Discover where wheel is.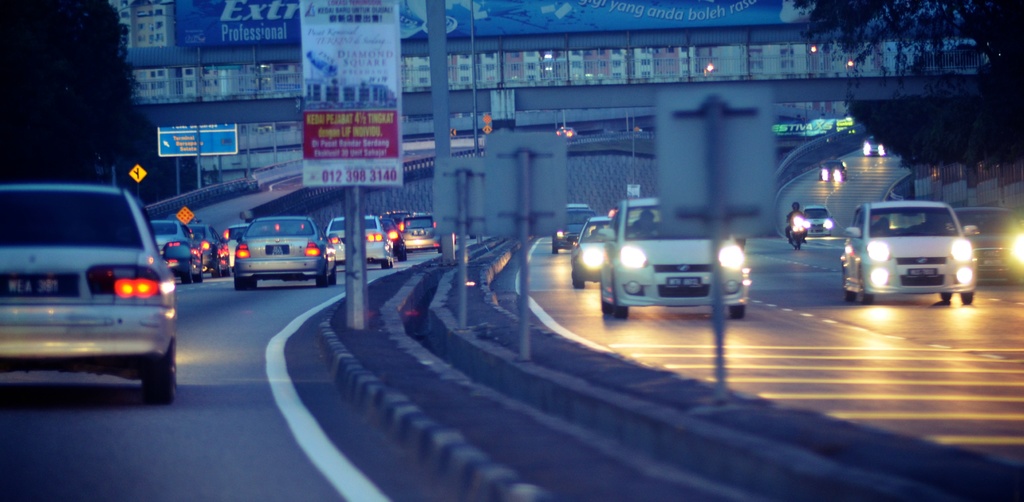
Discovered at (845, 292, 856, 304).
